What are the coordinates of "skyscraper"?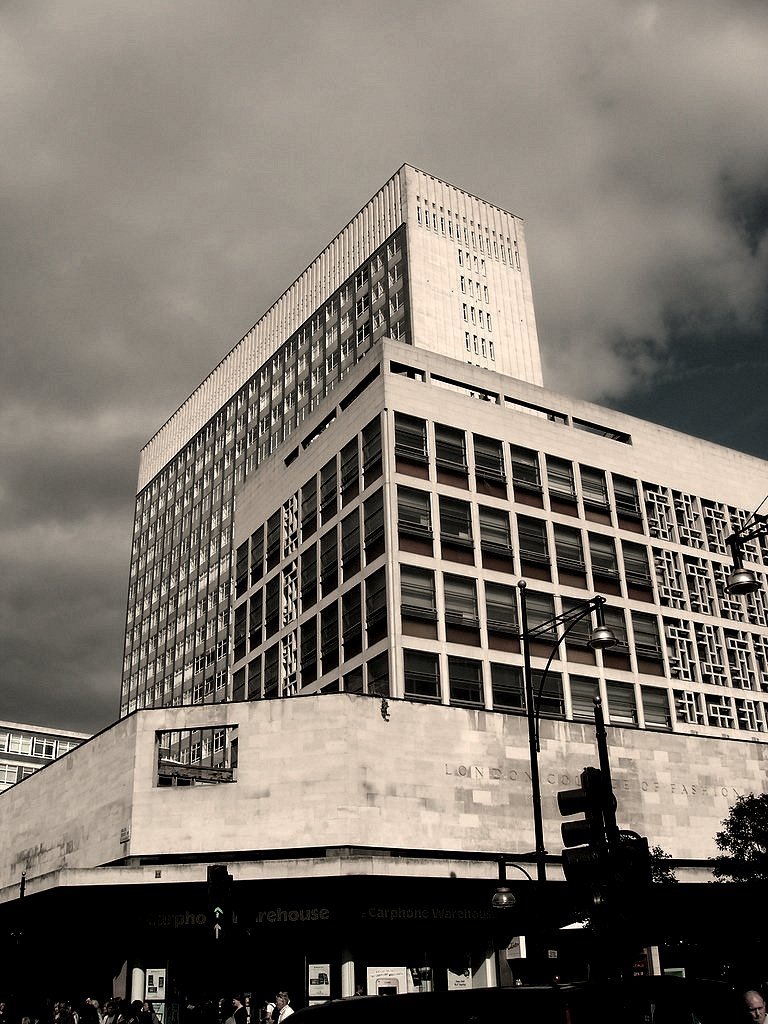
crop(0, 165, 767, 1023).
